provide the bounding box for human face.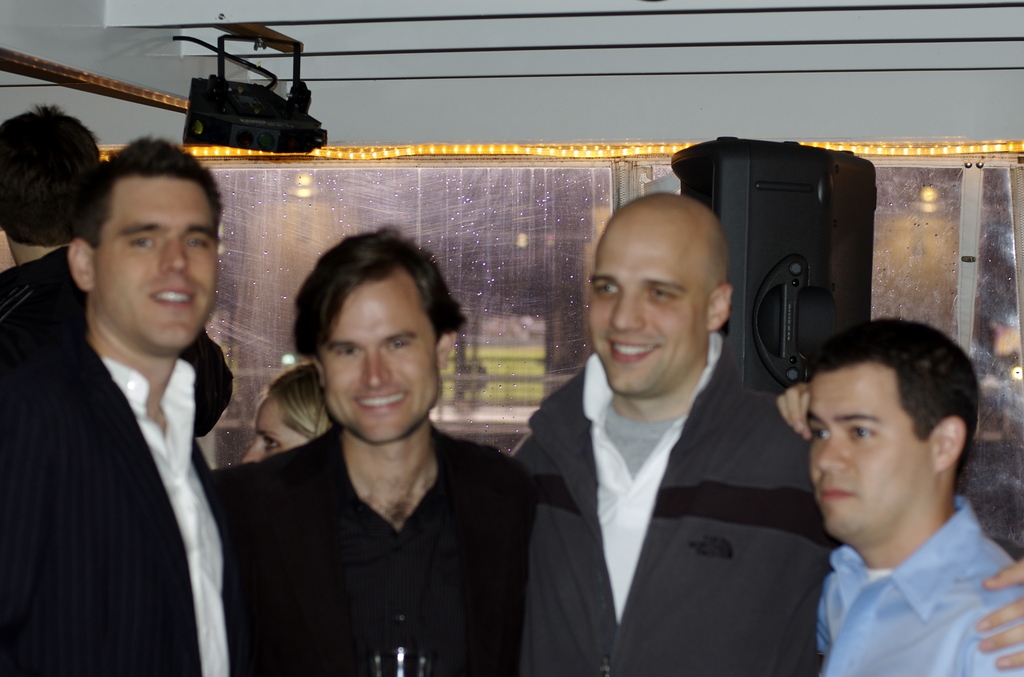
locate(244, 396, 308, 464).
